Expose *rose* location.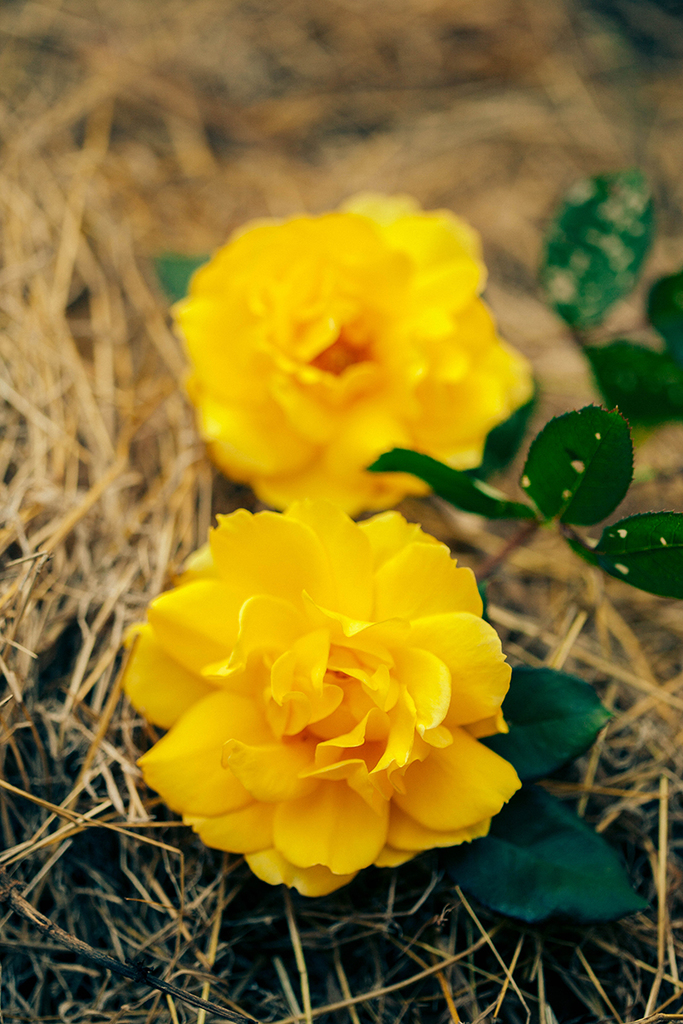
Exposed at <bbox>119, 495, 519, 902</bbox>.
